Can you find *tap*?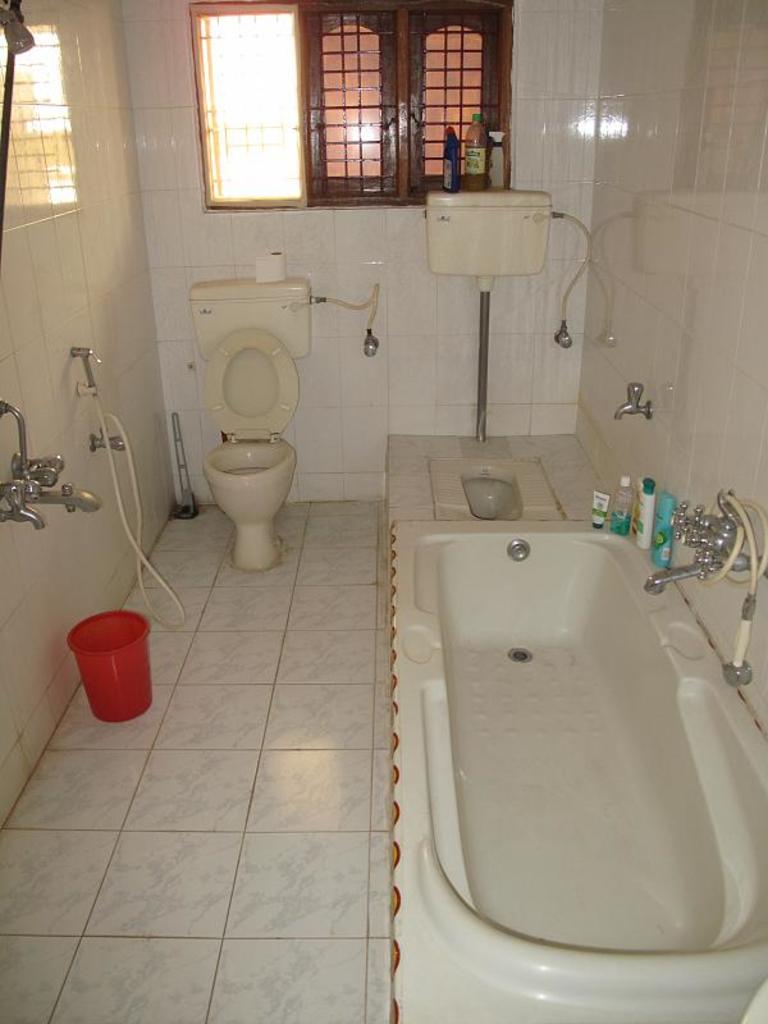
Yes, bounding box: {"x1": 637, "y1": 504, "x2": 714, "y2": 594}.
